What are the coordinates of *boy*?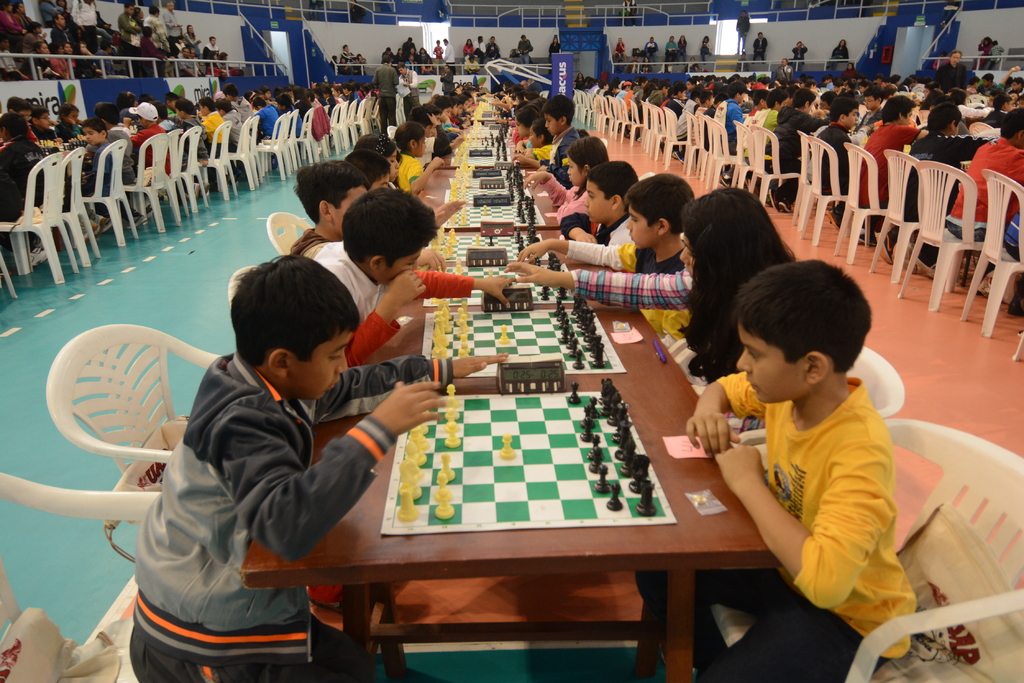
(x1=760, y1=89, x2=832, y2=214).
